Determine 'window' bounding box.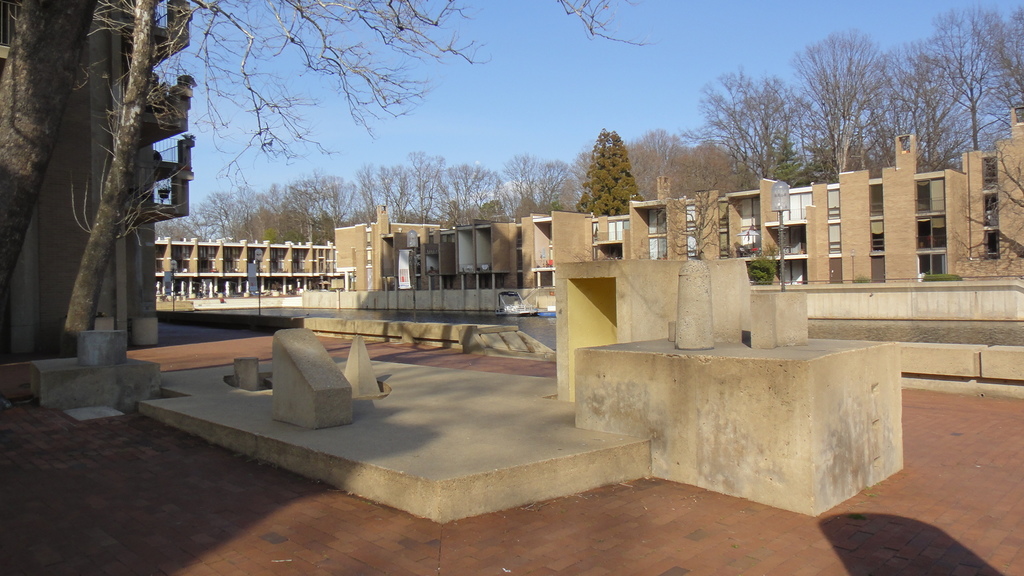
Determined: region(828, 223, 842, 253).
